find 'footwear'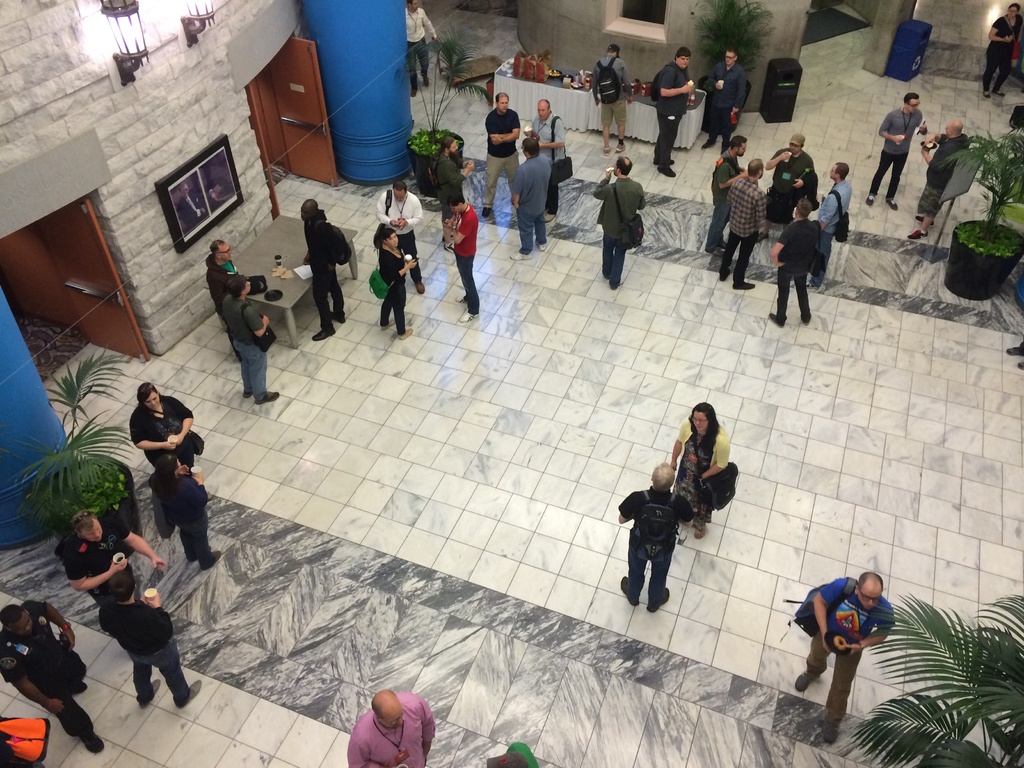
box(460, 309, 477, 320)
